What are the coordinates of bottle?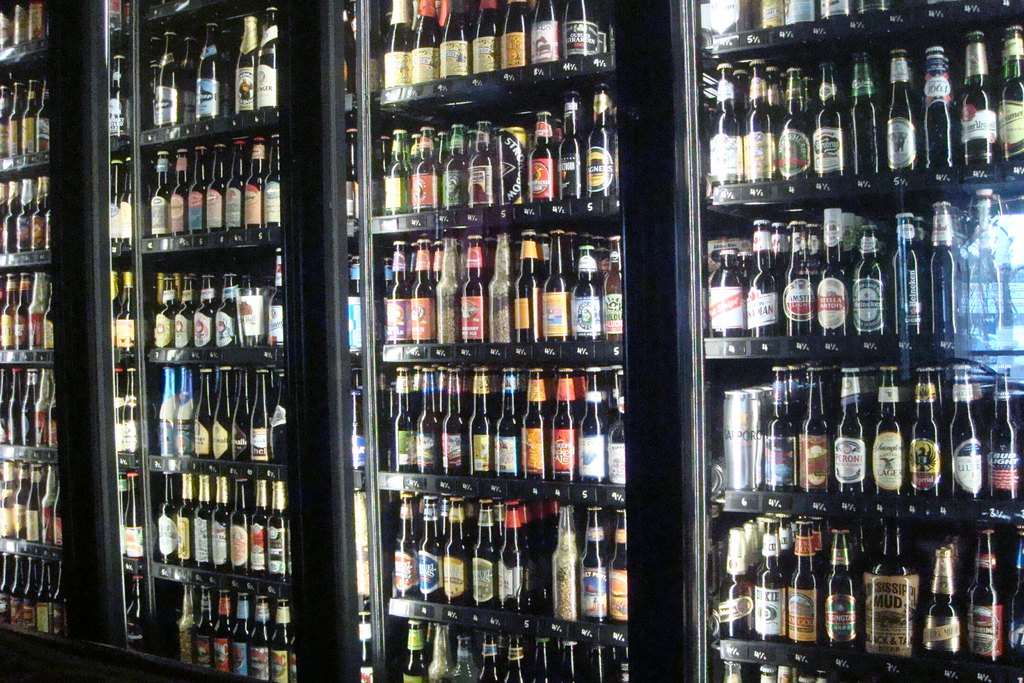
[left=347, top=386, right=368, bottom=470].
